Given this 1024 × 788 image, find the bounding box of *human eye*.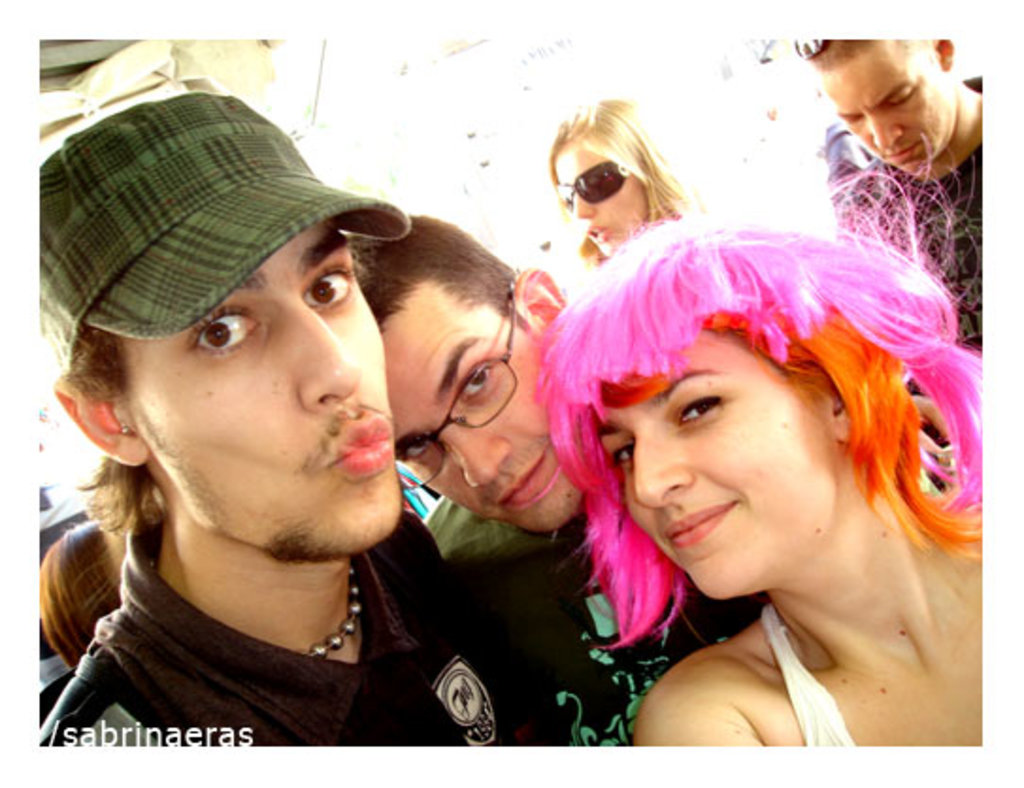
{"x1": 462, "y1": 358, "x2": 504, "y2": 405}.
